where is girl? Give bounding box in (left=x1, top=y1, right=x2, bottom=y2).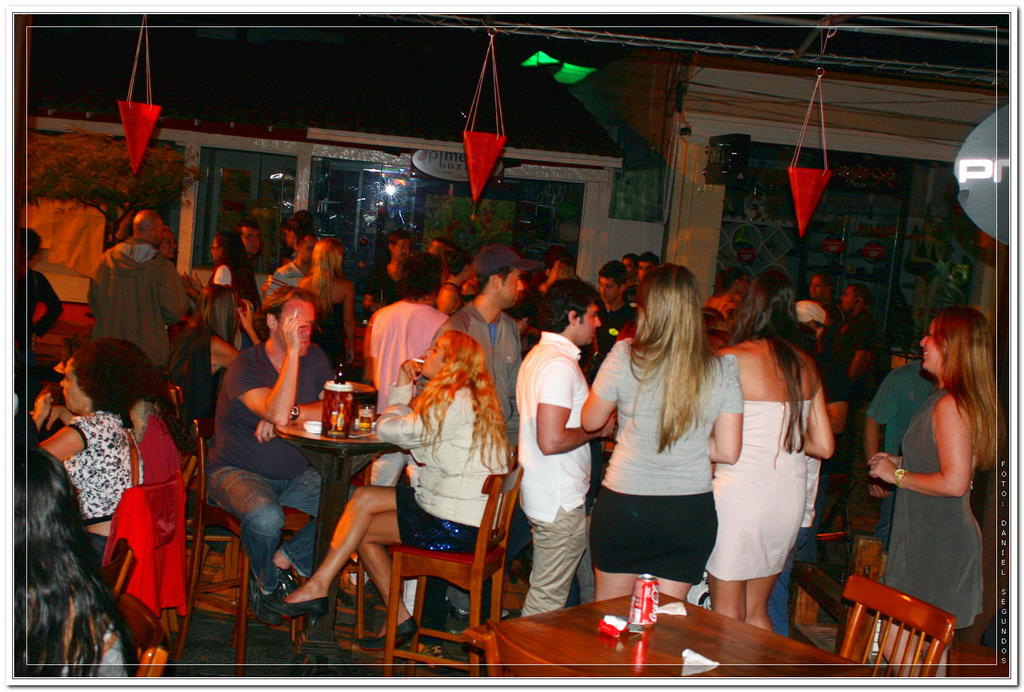
(left=290, top=236, right=358, bottom=373).
